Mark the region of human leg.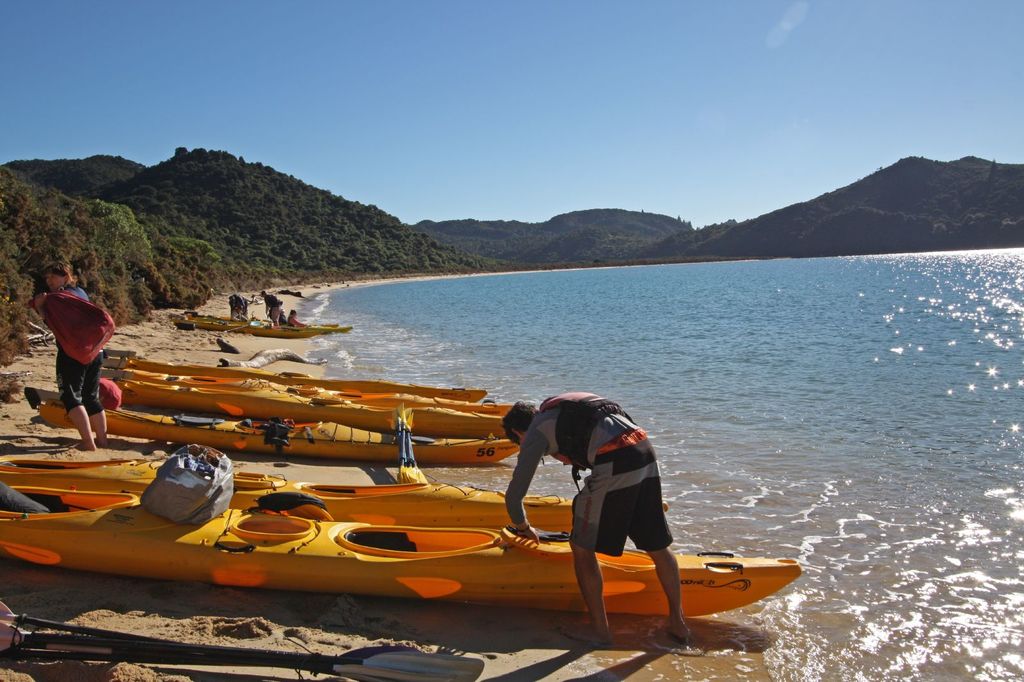
Region: bbox(560, 467, 609, 644).
